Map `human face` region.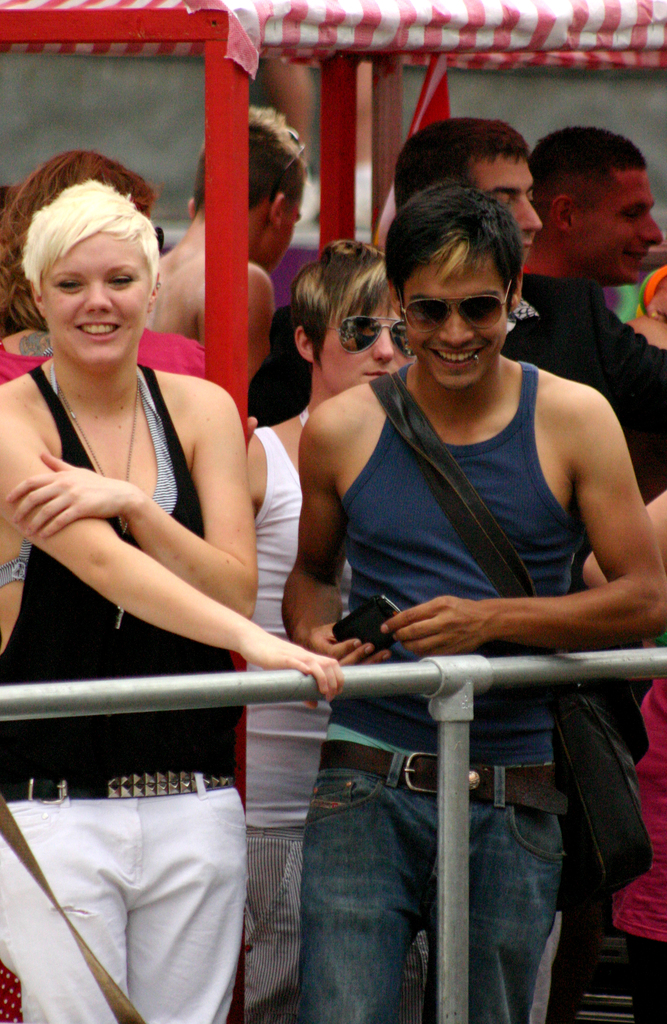
Mapped to pyautogui.locateOnScreen(42, 230, 151, 368).
